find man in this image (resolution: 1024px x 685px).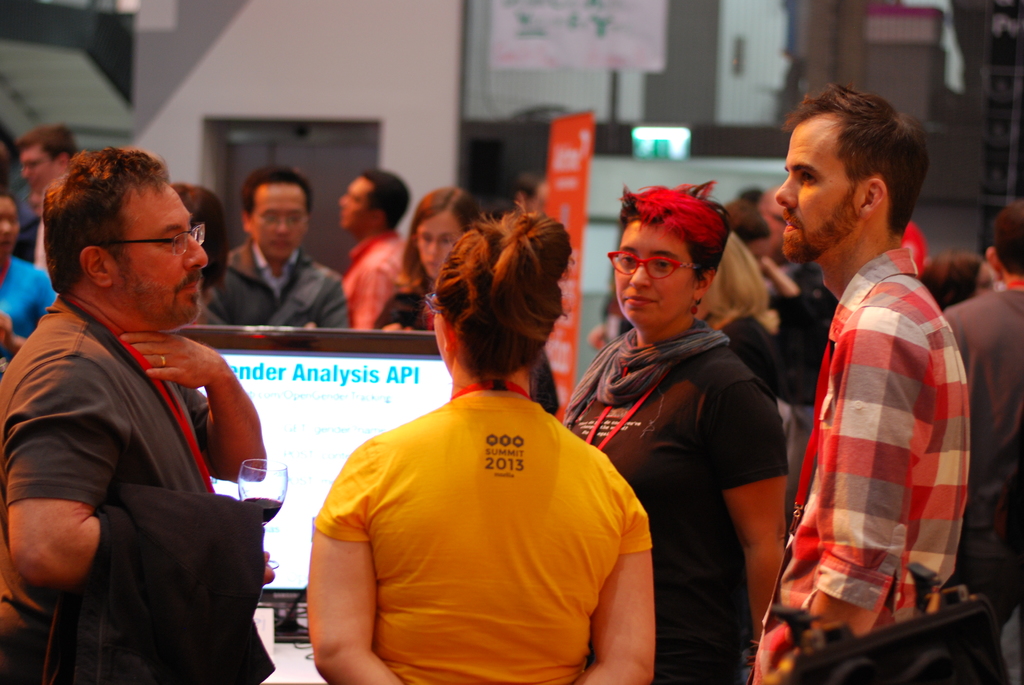
(left=339, top=168, right=420, bottom=332).
